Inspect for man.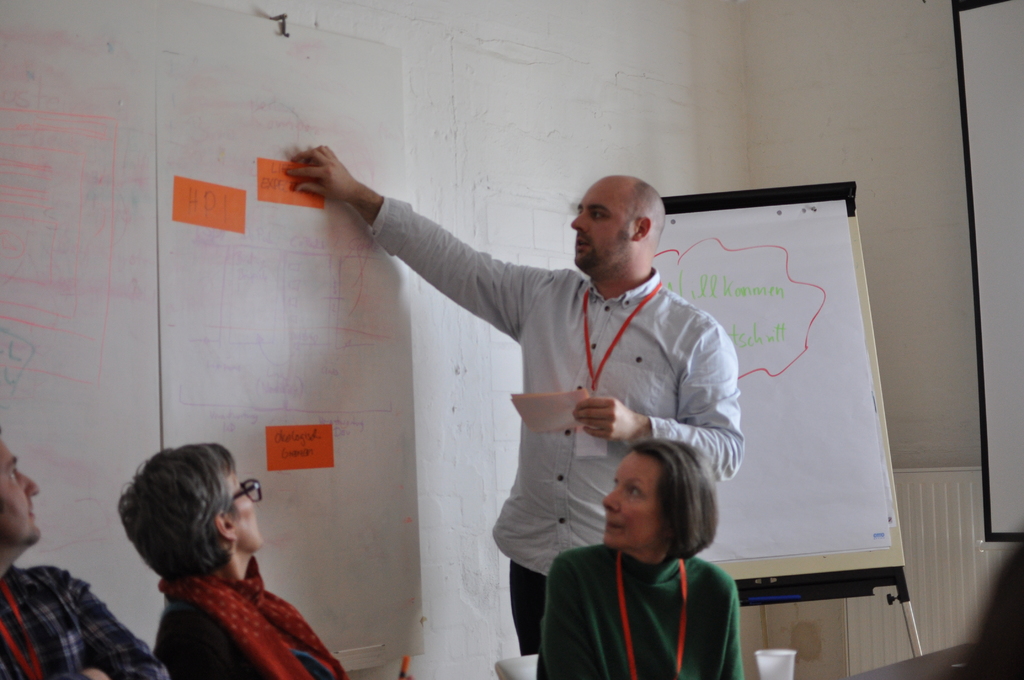
Inspection: x1=262, y1=153, x2=808, y2=639.
